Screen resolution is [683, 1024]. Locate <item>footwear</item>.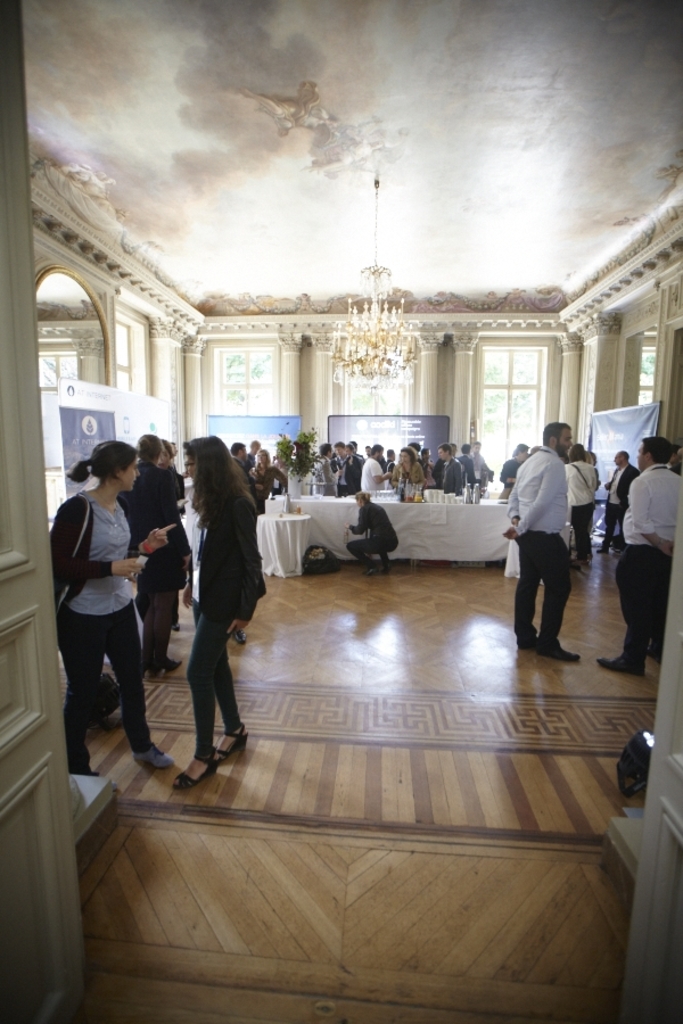
select_region(378, 563, 390, 578).
